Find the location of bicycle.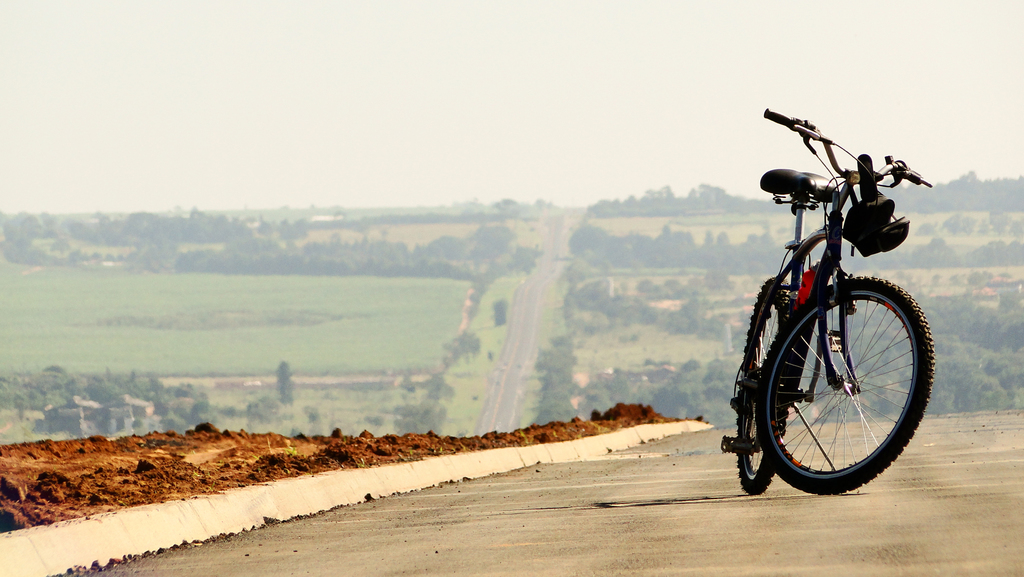
Location: 719, 105, 932, 493.
